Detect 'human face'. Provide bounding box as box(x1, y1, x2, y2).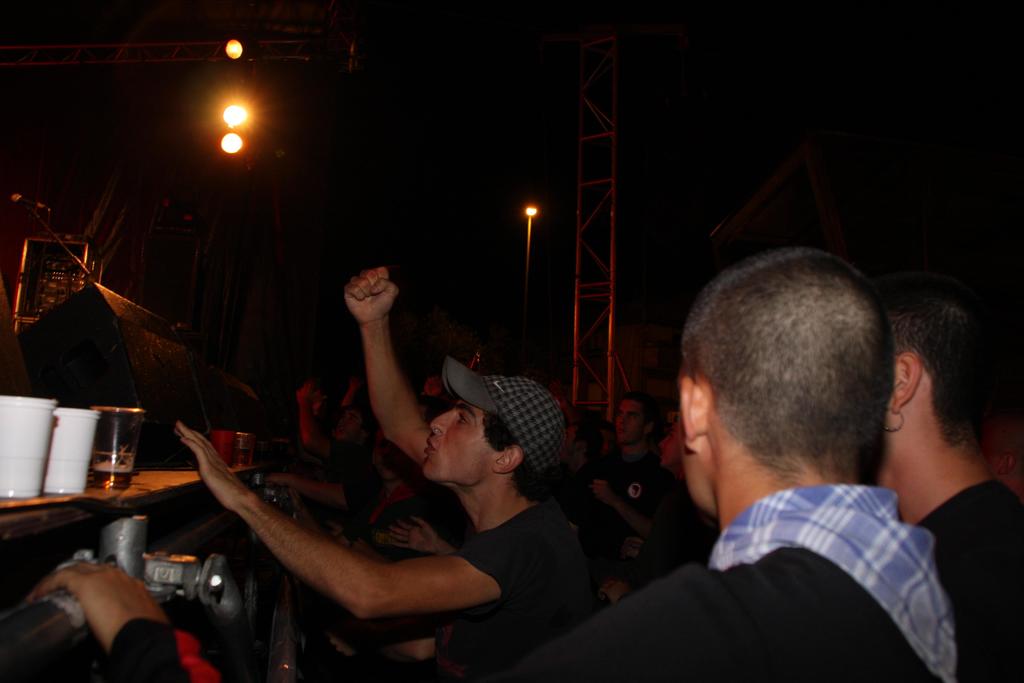
box(323, 403, 365, 443).
